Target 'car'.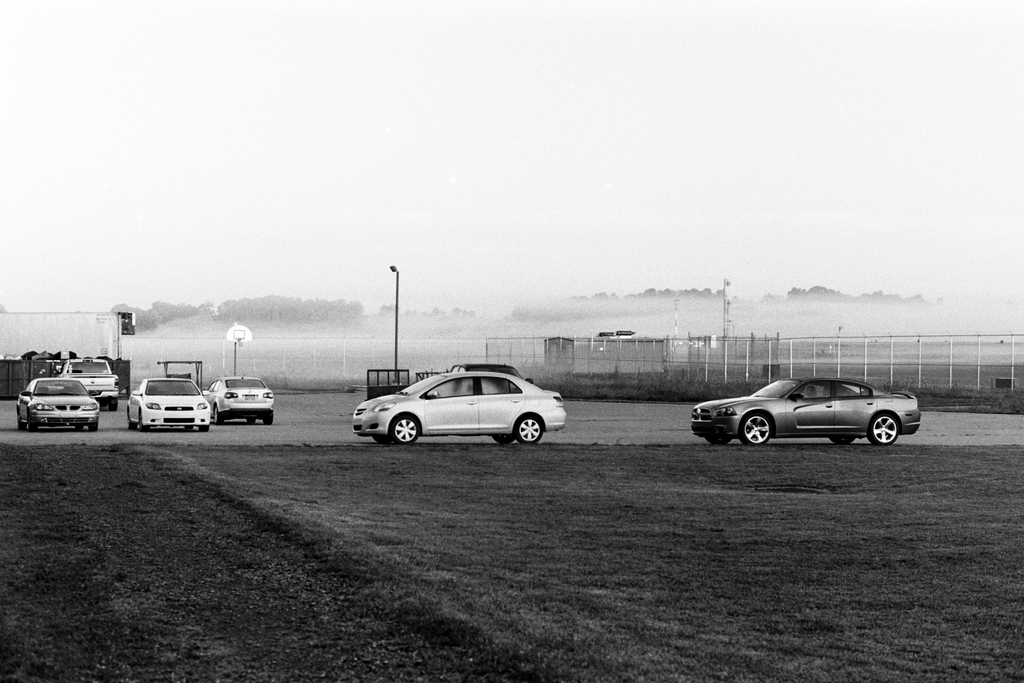
Target region: bbox=(351, 369, 570, 448).
